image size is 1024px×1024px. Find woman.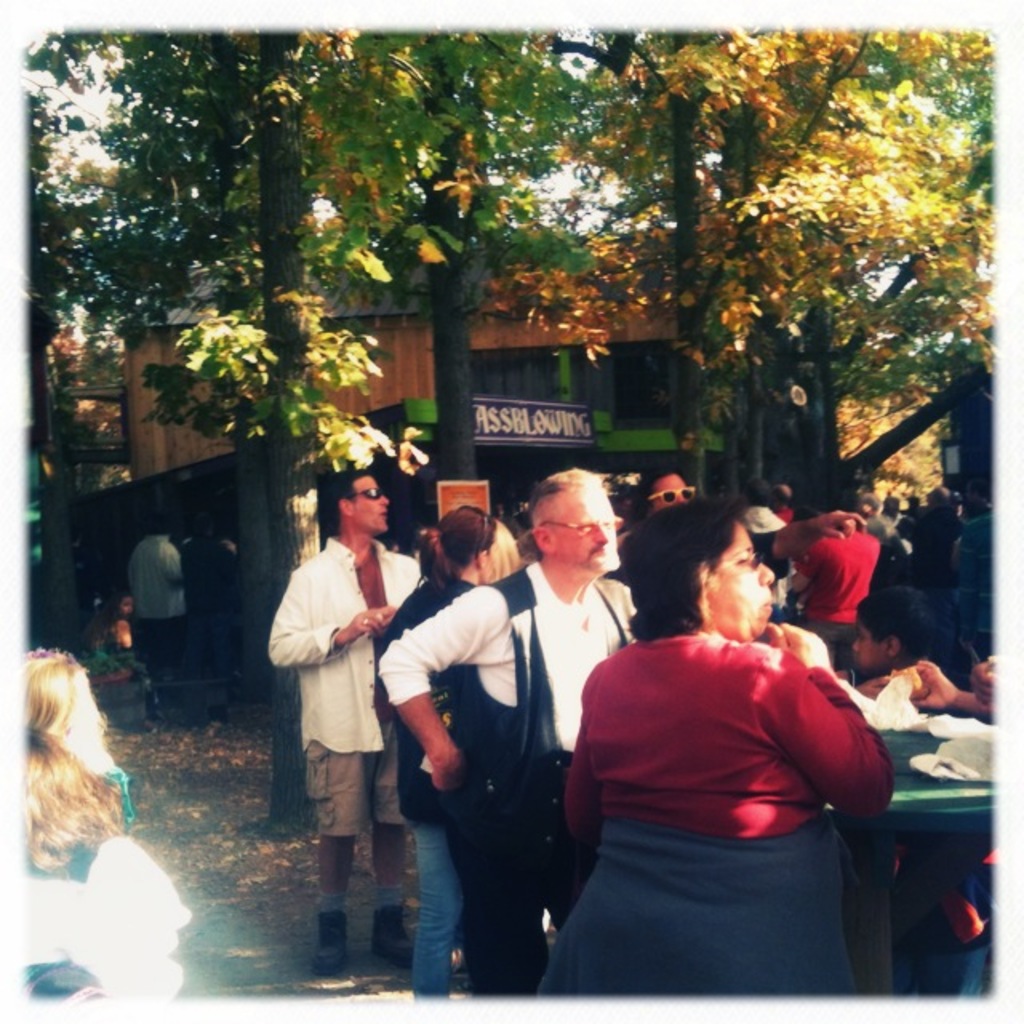
(568, 522, 907, 1005).
